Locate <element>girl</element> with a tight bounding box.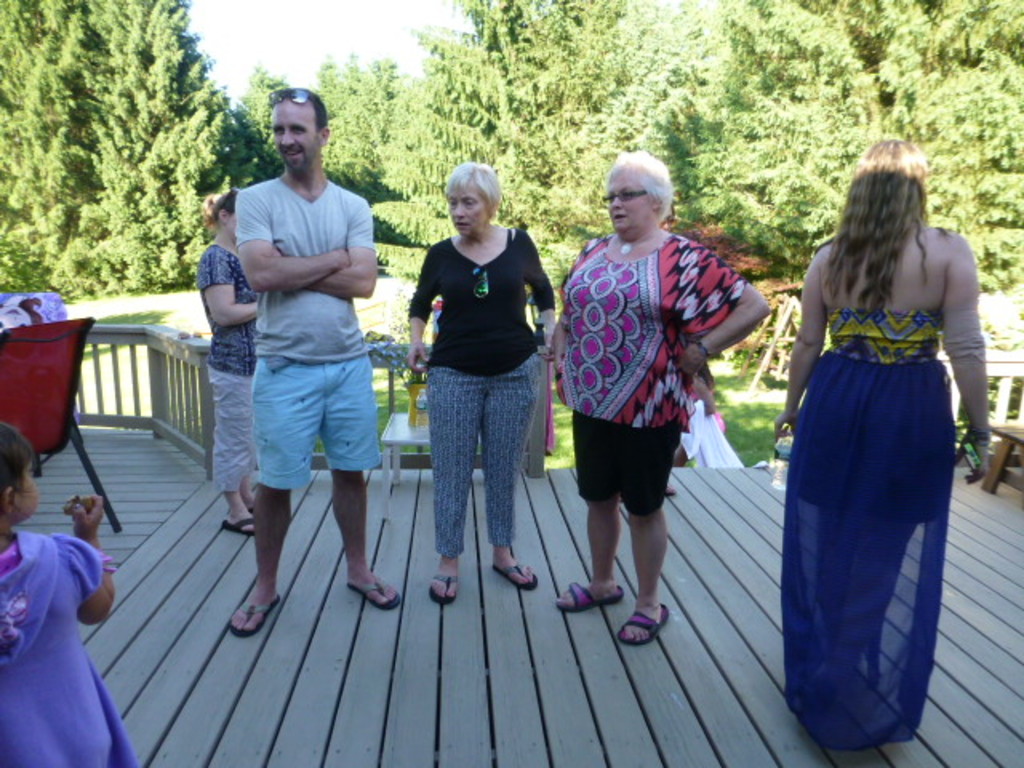
box=[187, 181, 272, 539].
